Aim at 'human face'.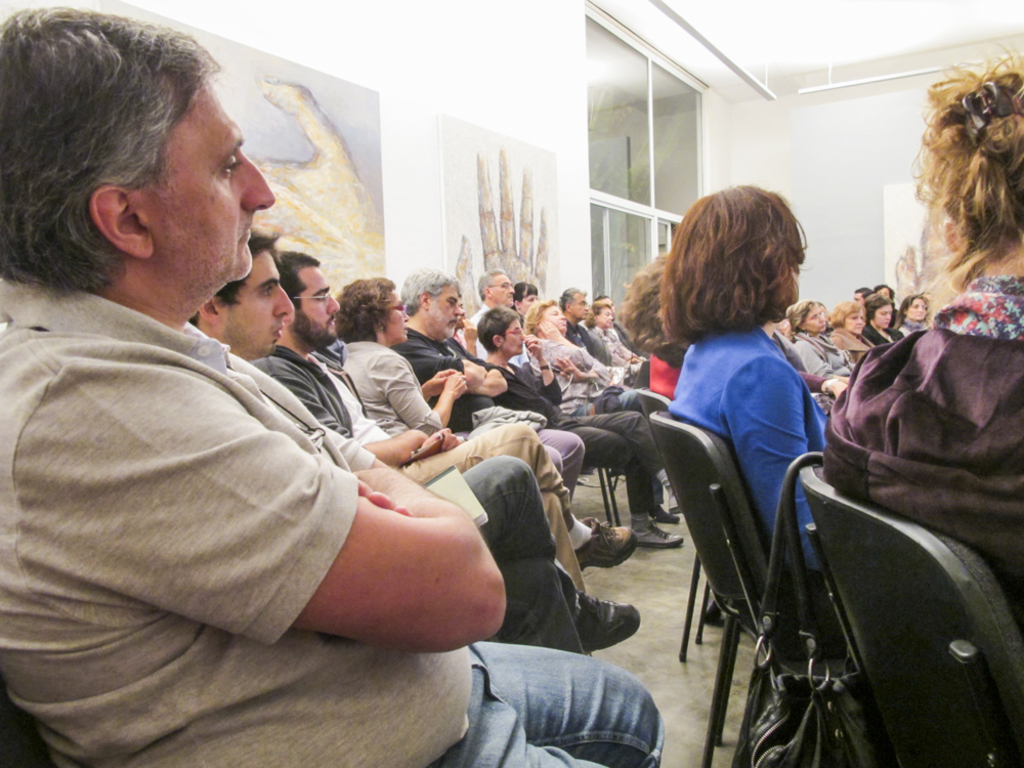
Aimed at detection(389, 292, 409, 341).
